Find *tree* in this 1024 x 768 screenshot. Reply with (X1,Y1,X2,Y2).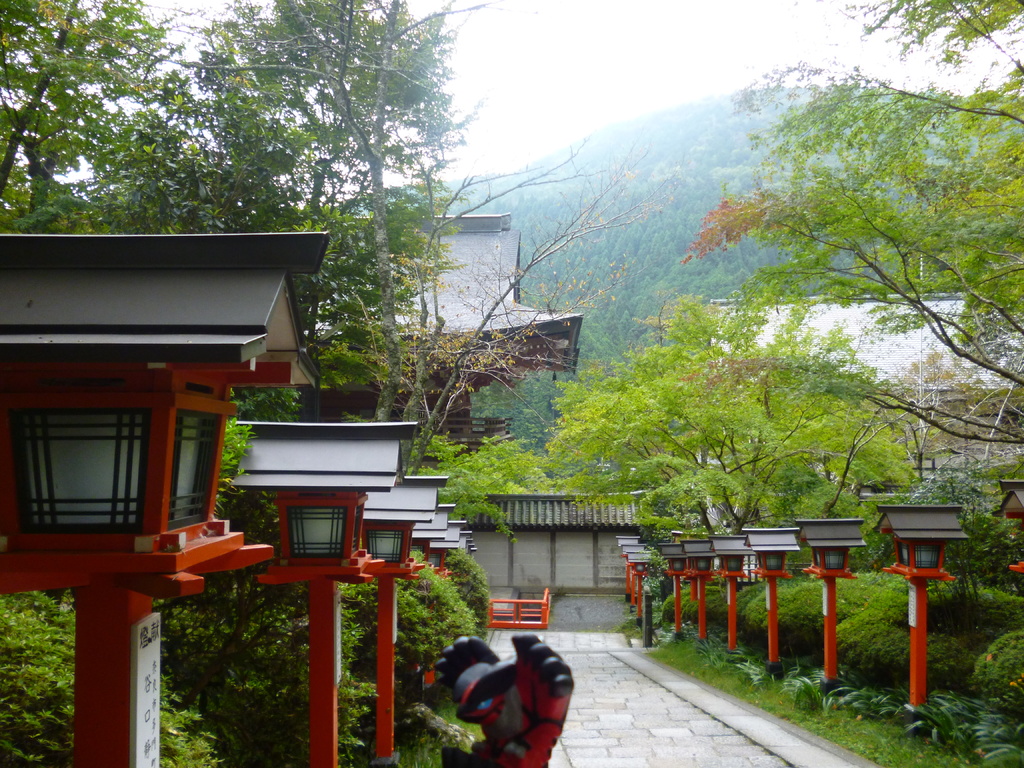
(428,436,558,521).
